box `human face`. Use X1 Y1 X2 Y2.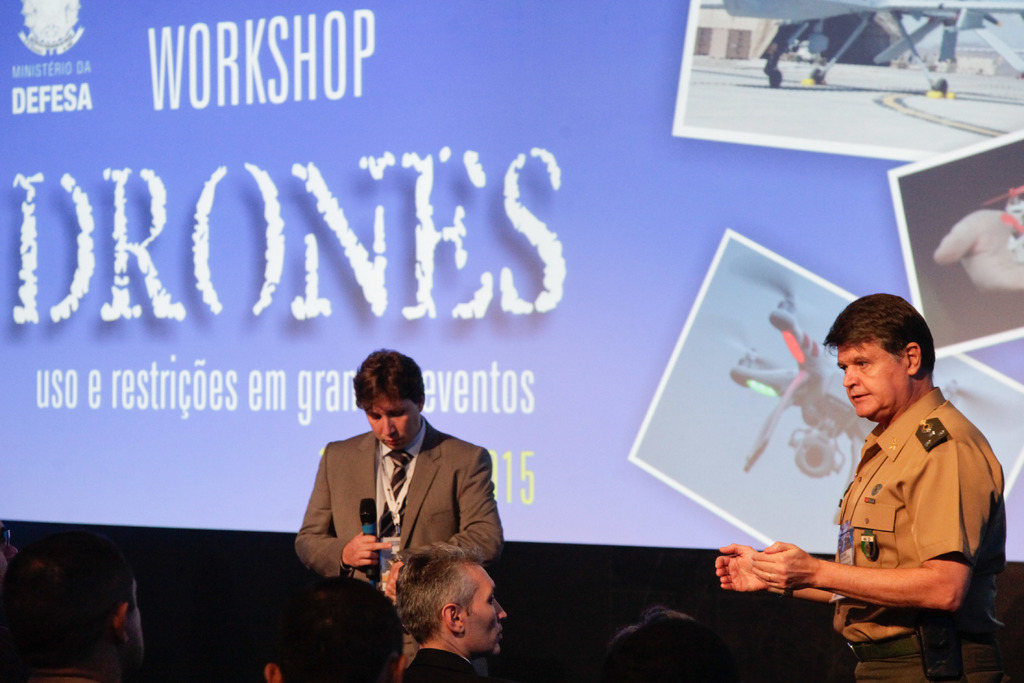
371 386 422 454.
